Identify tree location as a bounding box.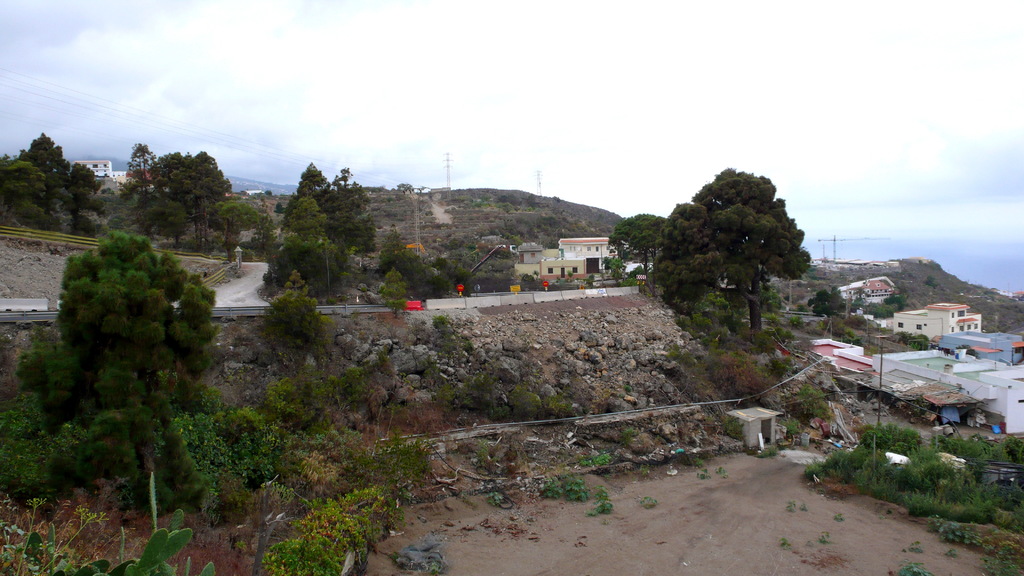
(left=320, top=165, right=376, bottom=254).
